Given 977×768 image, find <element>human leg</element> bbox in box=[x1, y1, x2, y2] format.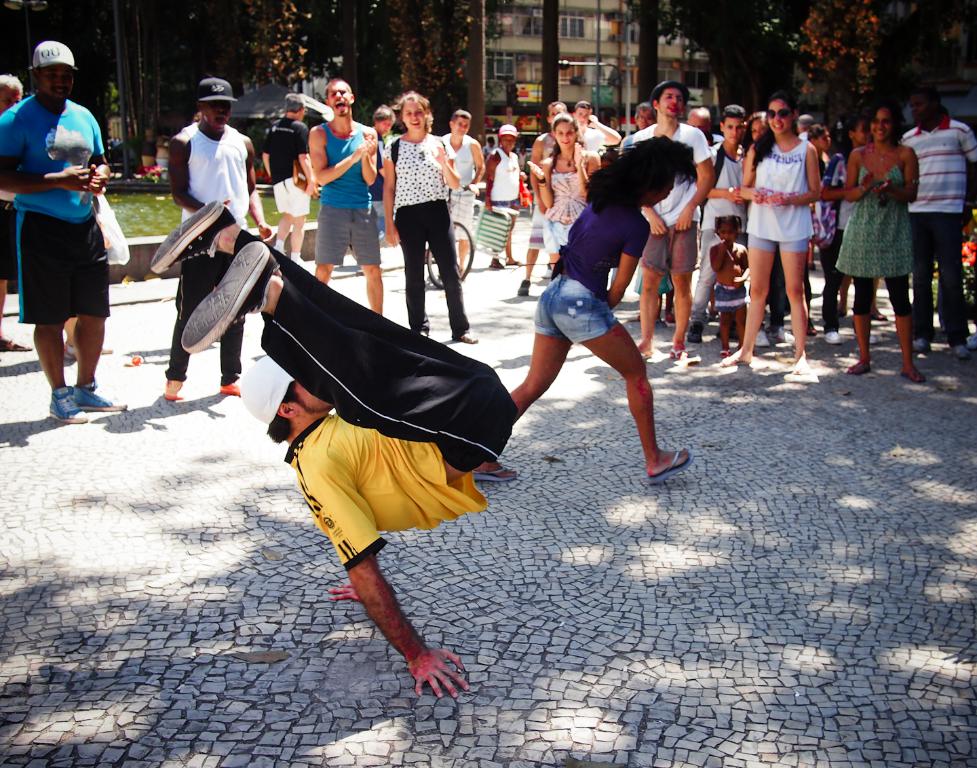
box=[225, 318, 248, 402].
